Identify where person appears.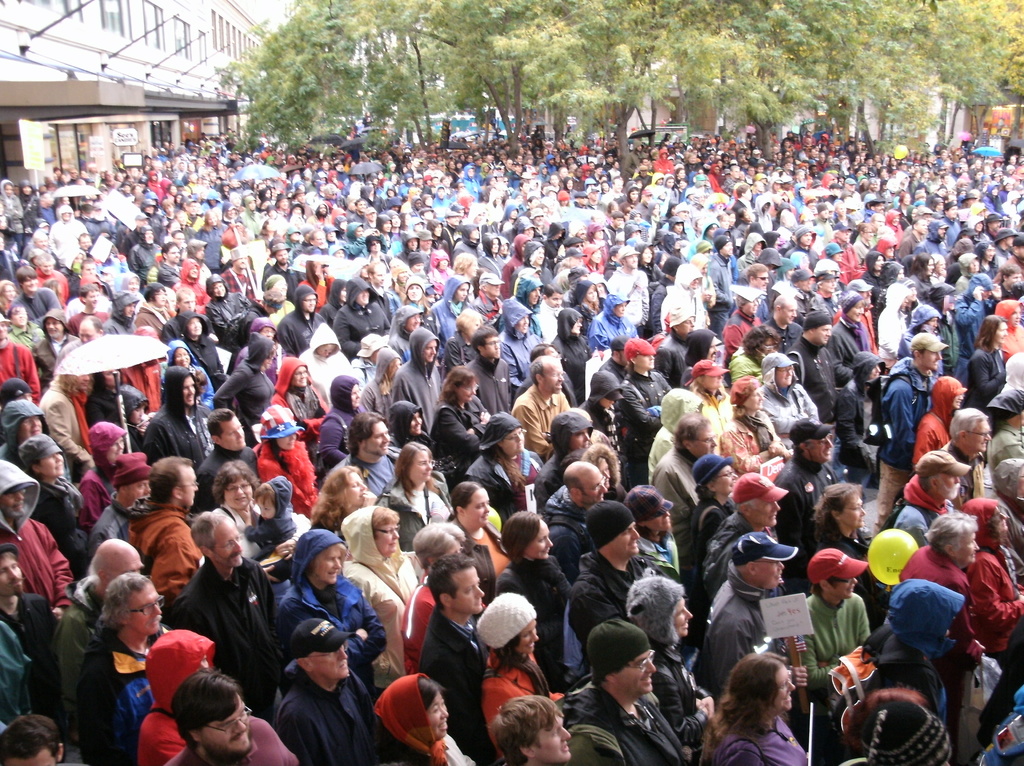
Appears at bbox(902, 366, 957, 476).
